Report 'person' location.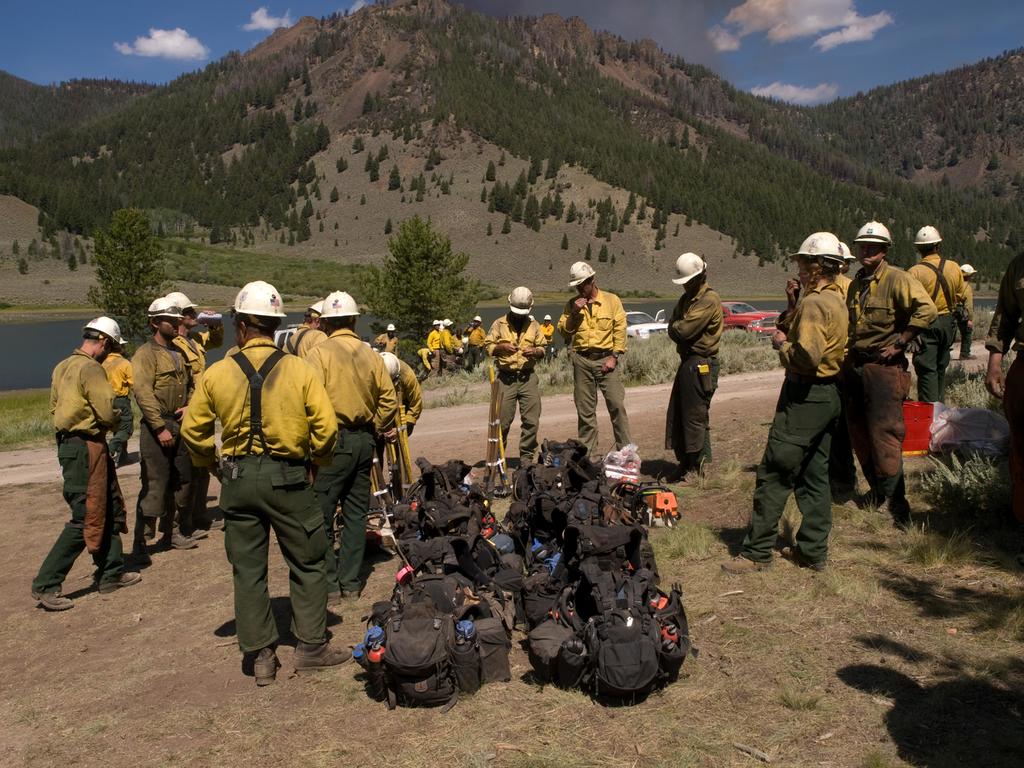
Report: [left=902, top=223, right=965, bottom=404].
